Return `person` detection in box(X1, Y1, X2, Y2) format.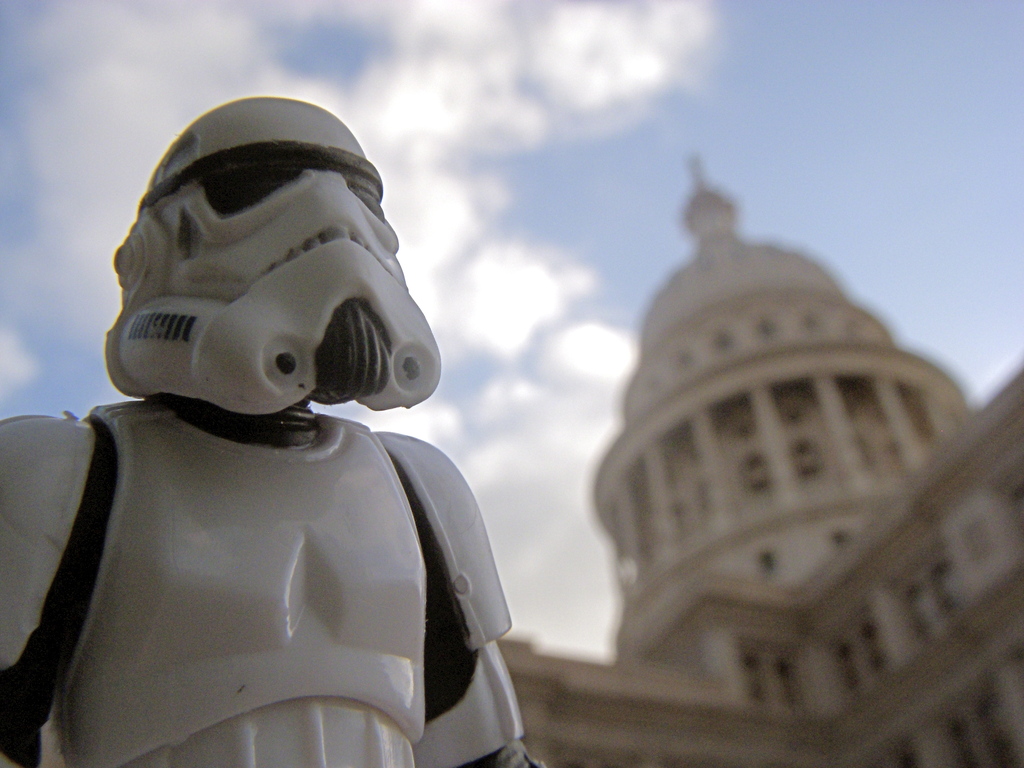
box(1, 93, 561, 767).
